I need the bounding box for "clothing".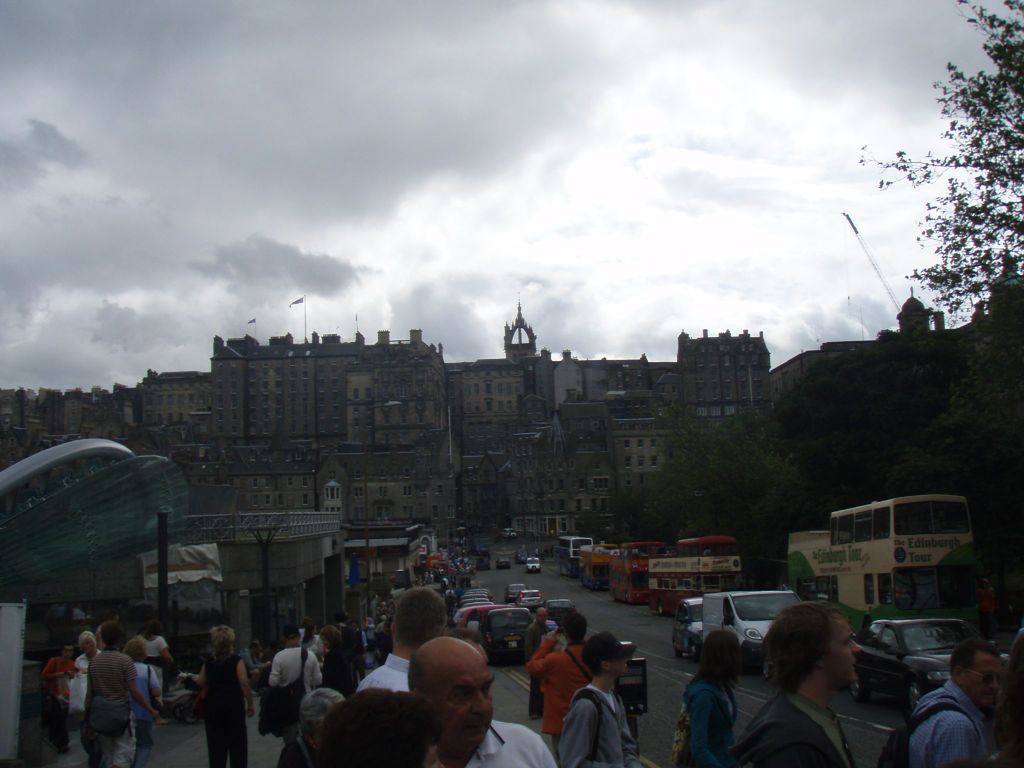
Here it is: <bbox>556, 682, 645, 767</bbox>.
